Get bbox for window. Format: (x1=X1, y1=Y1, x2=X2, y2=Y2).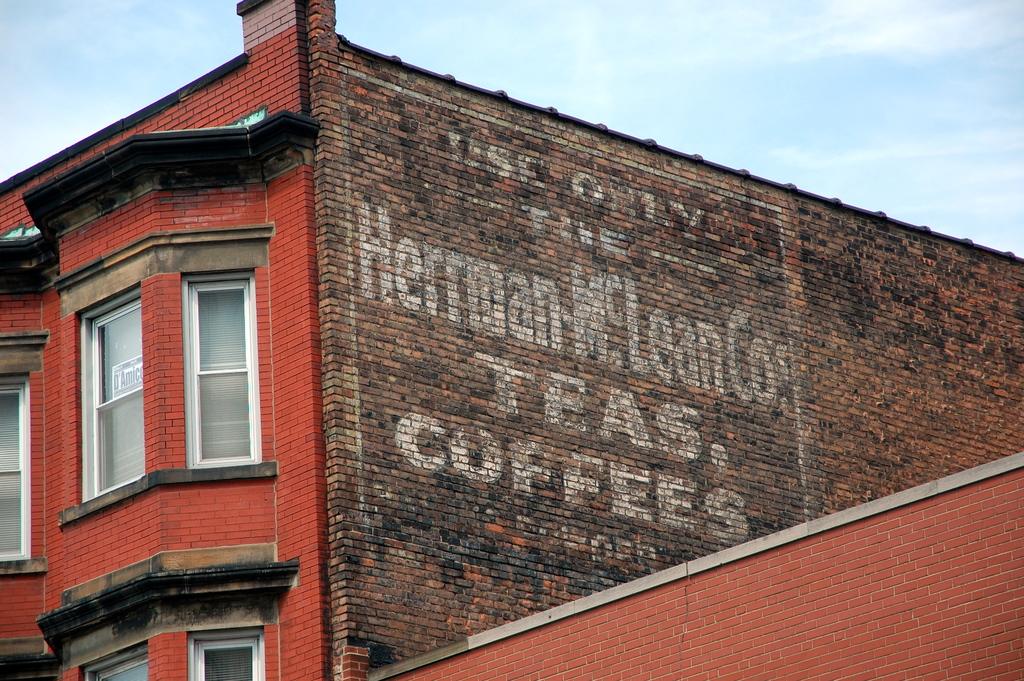
(x1=29, y1=288, x2=157, y2=513).
